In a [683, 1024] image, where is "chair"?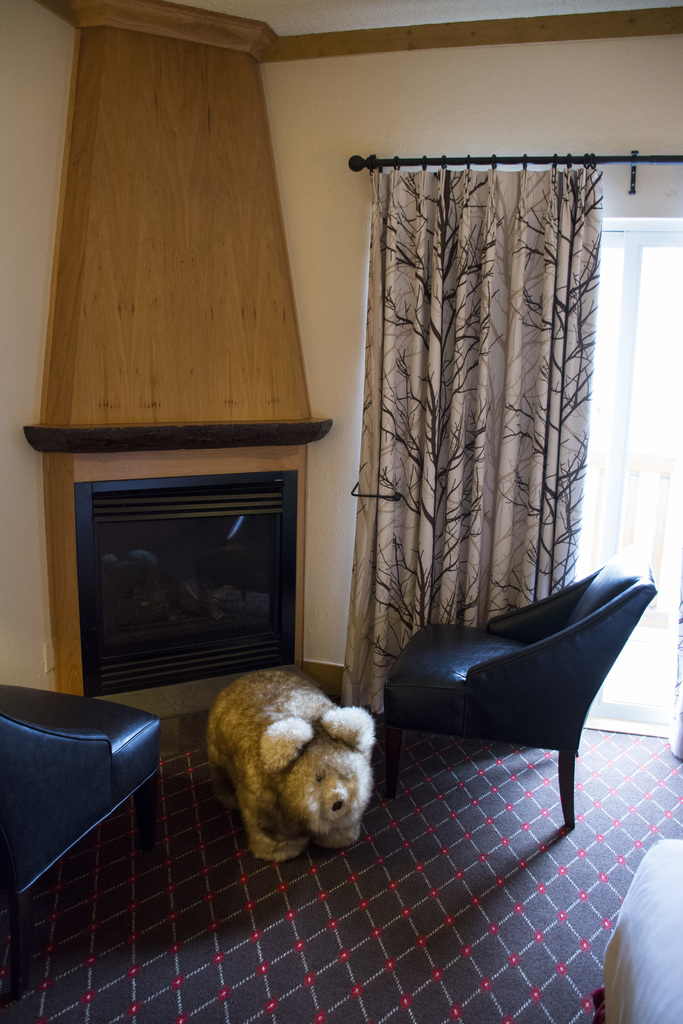
locate(0, 673, 167, 986).
